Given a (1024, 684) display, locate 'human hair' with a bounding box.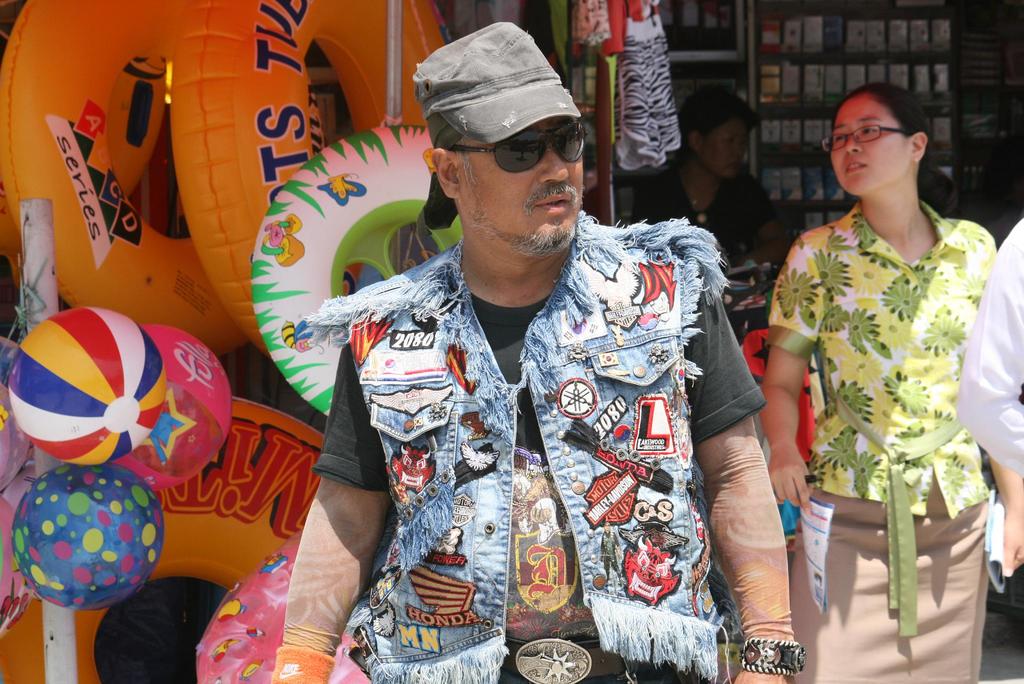
Located: (844,86,938,179).
